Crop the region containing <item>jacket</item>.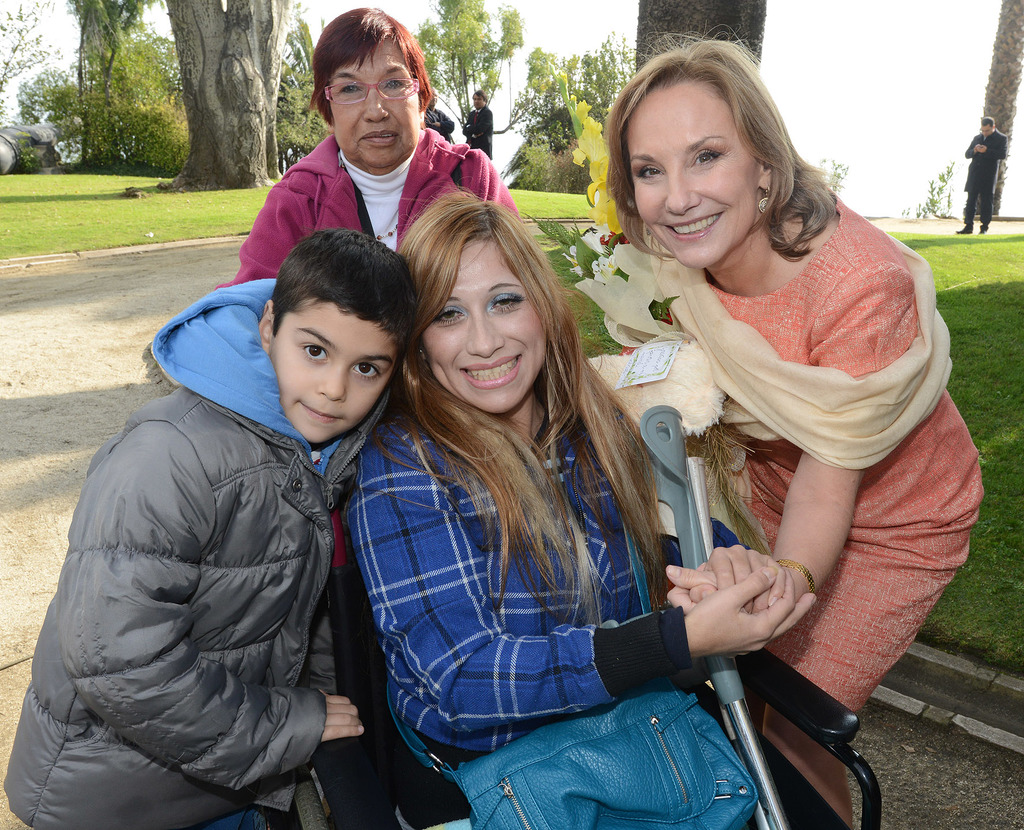
Crop region: locate(38, 240, 410, 824).
